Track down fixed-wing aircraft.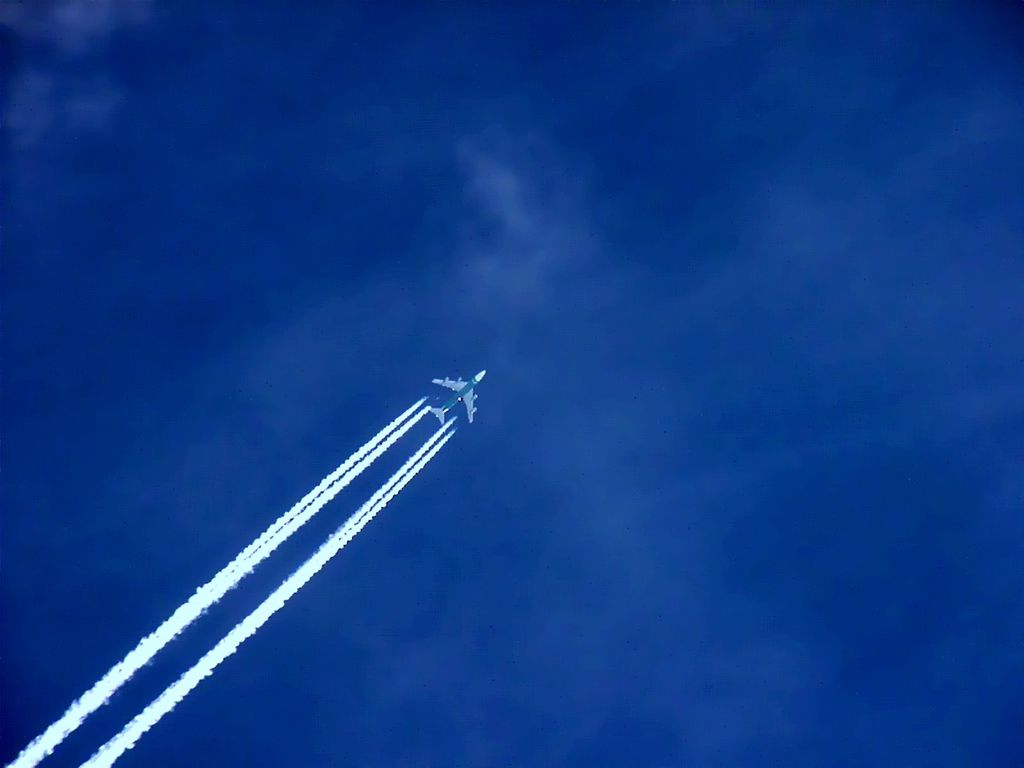
Tracked to crop(429, 365, 489, 424).
